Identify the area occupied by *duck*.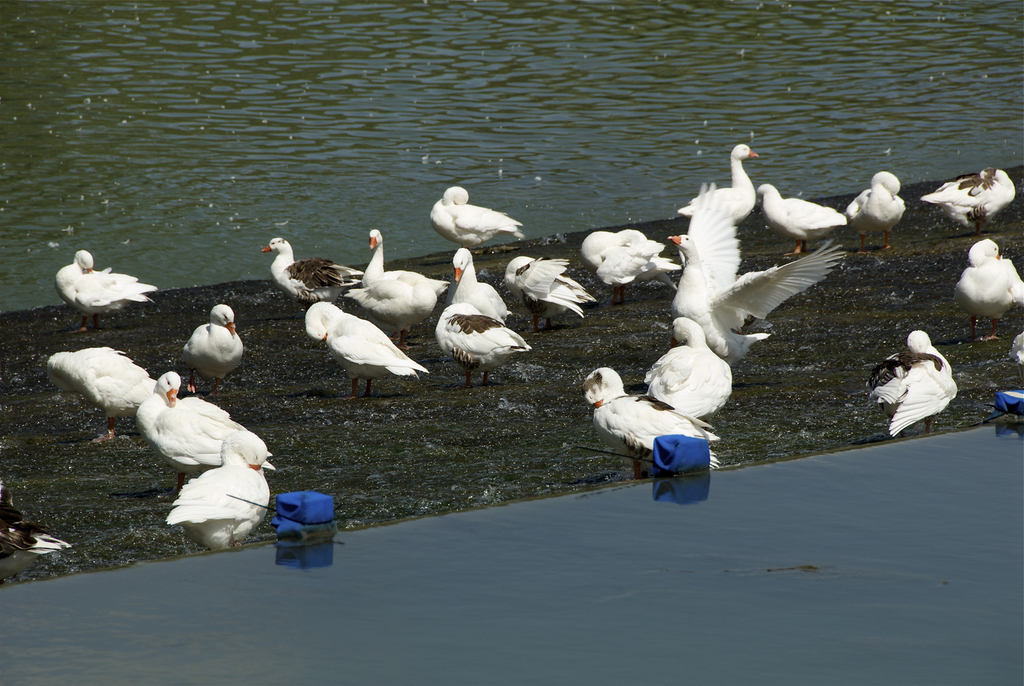
Area: BBox(116, 365, 278, 473).
